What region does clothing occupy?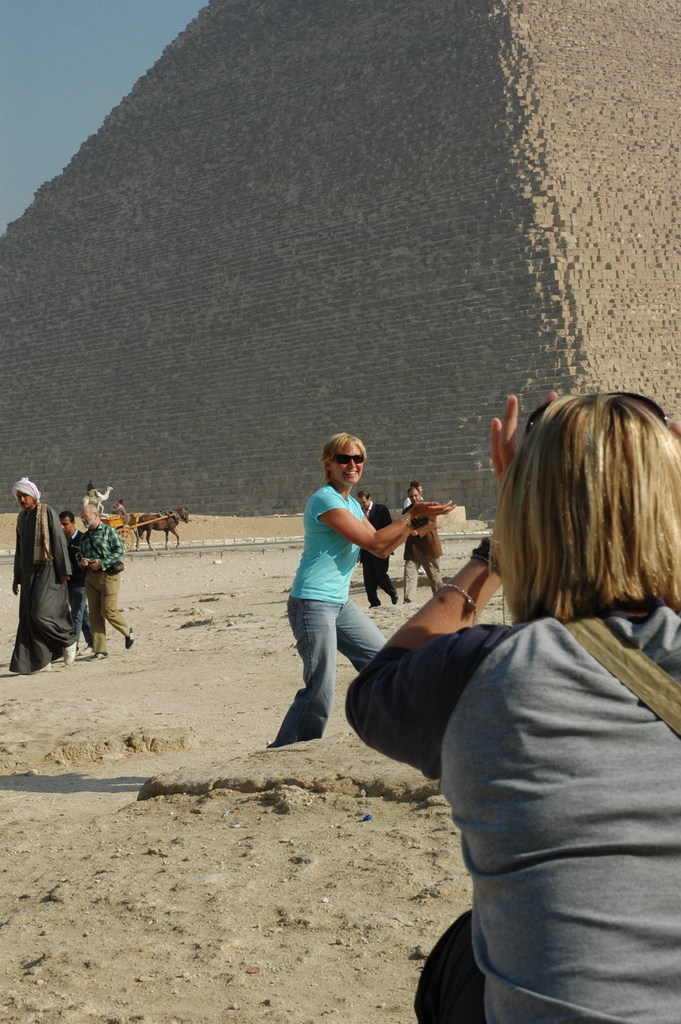
bbox(78, 512, 128, 635).
